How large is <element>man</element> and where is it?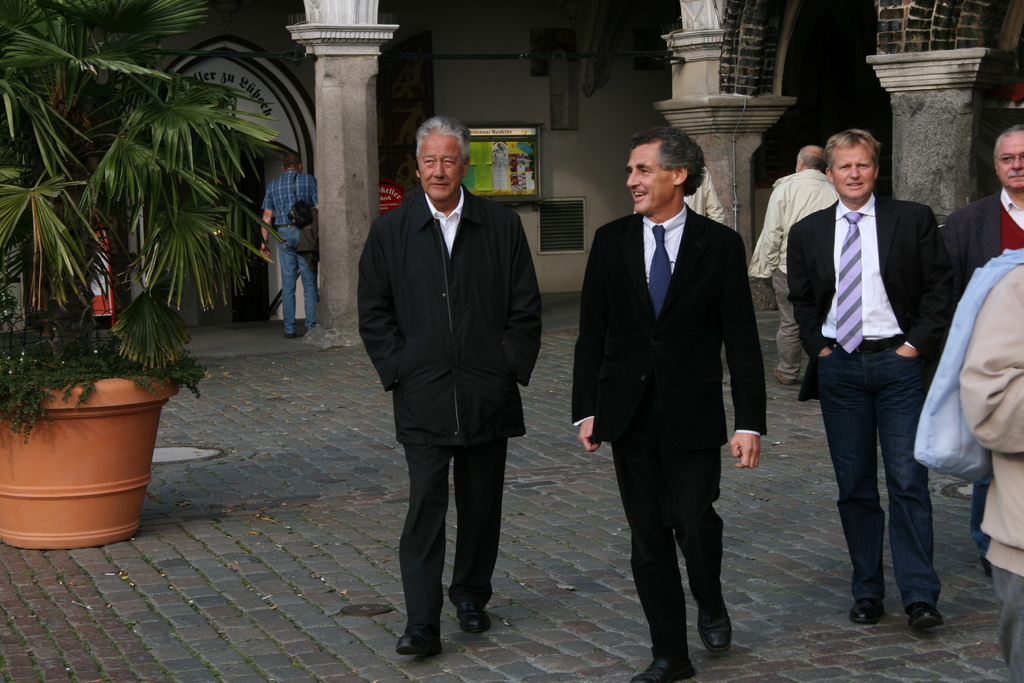
Bounding box: box(633, 165, 726, 227).
